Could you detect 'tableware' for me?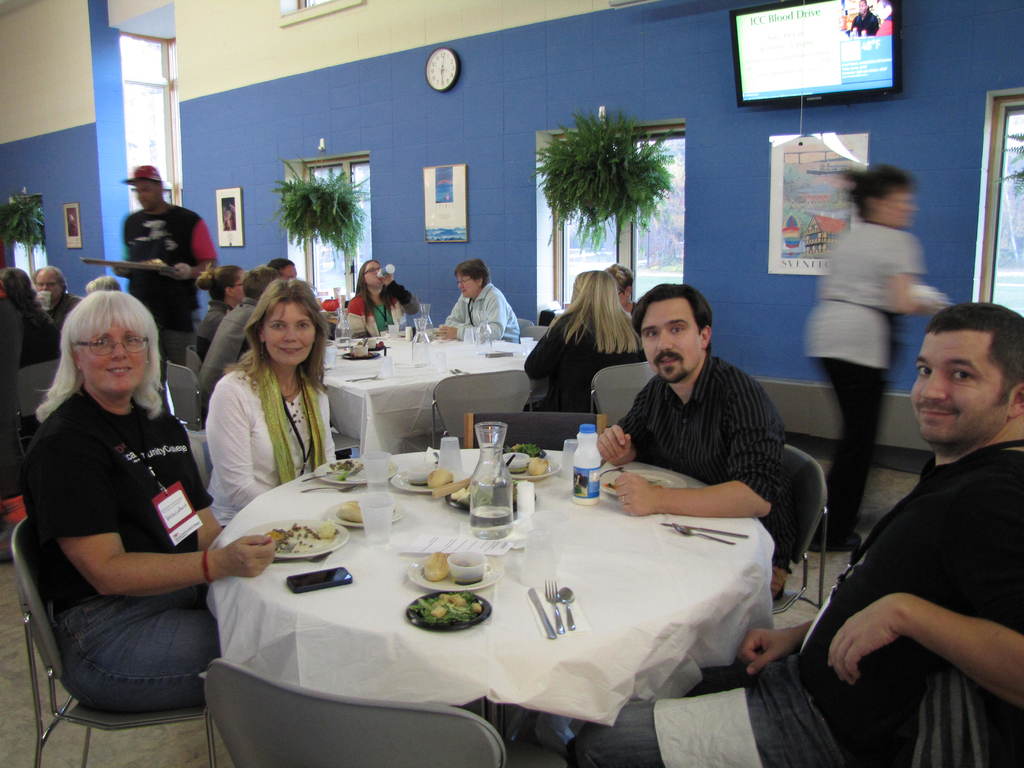
Detection result: 372/344/385/352.
